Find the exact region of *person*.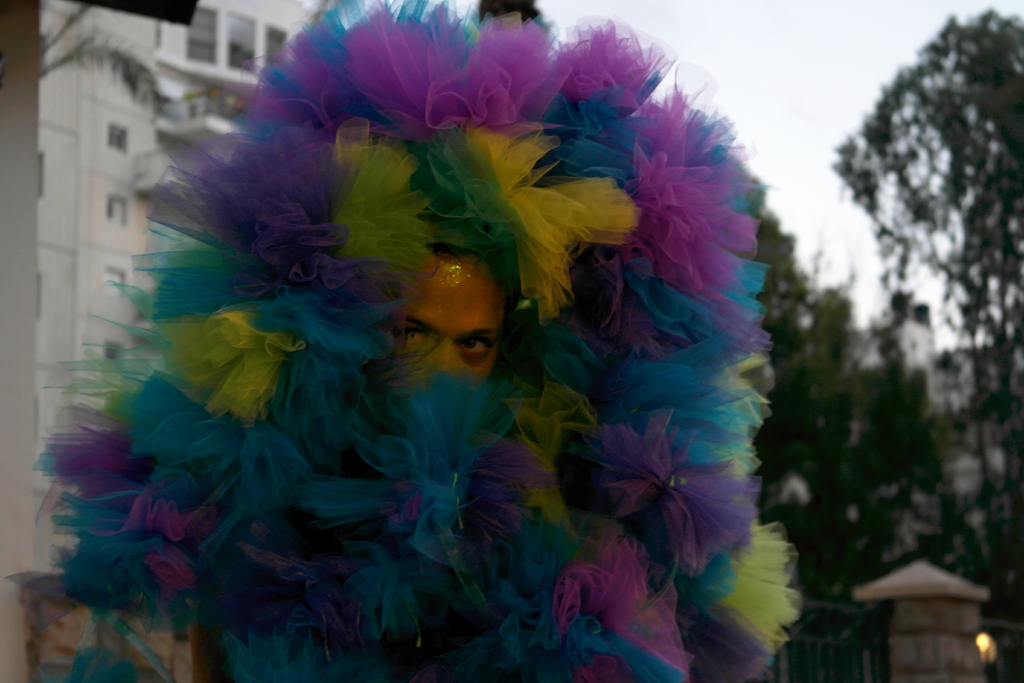
Exact region: (x1=379, y1=253, x2=518, y2=385).
